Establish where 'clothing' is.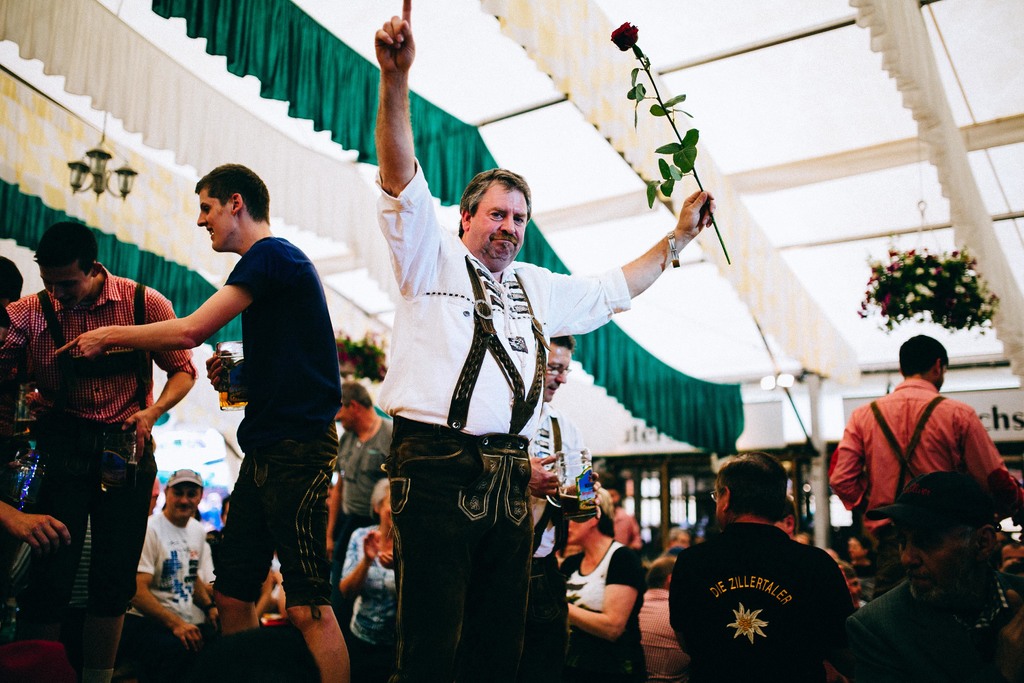
Established at rect(528, 404, 587, 559).
